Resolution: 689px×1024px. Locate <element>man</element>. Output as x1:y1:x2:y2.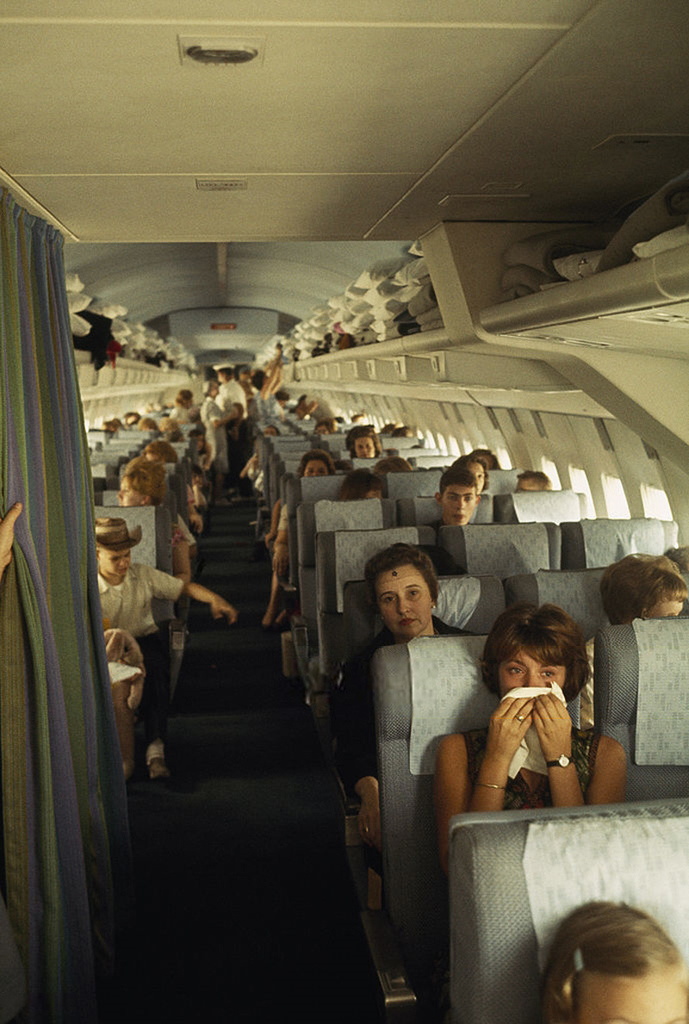
424:461:489:530.
